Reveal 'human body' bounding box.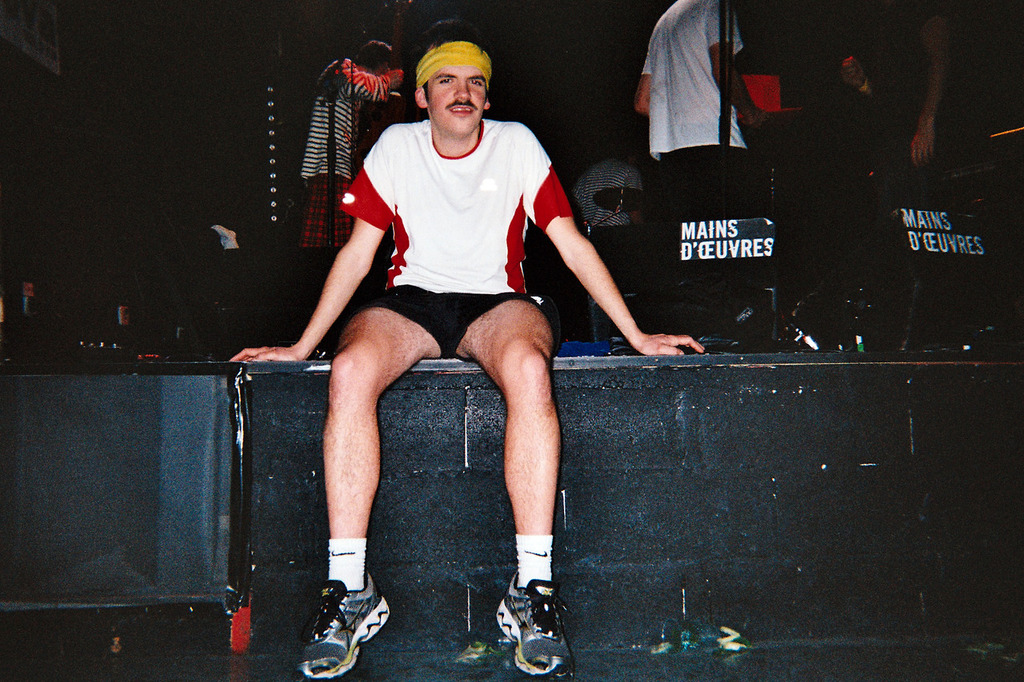
Revealed: 567,157,647,337.
